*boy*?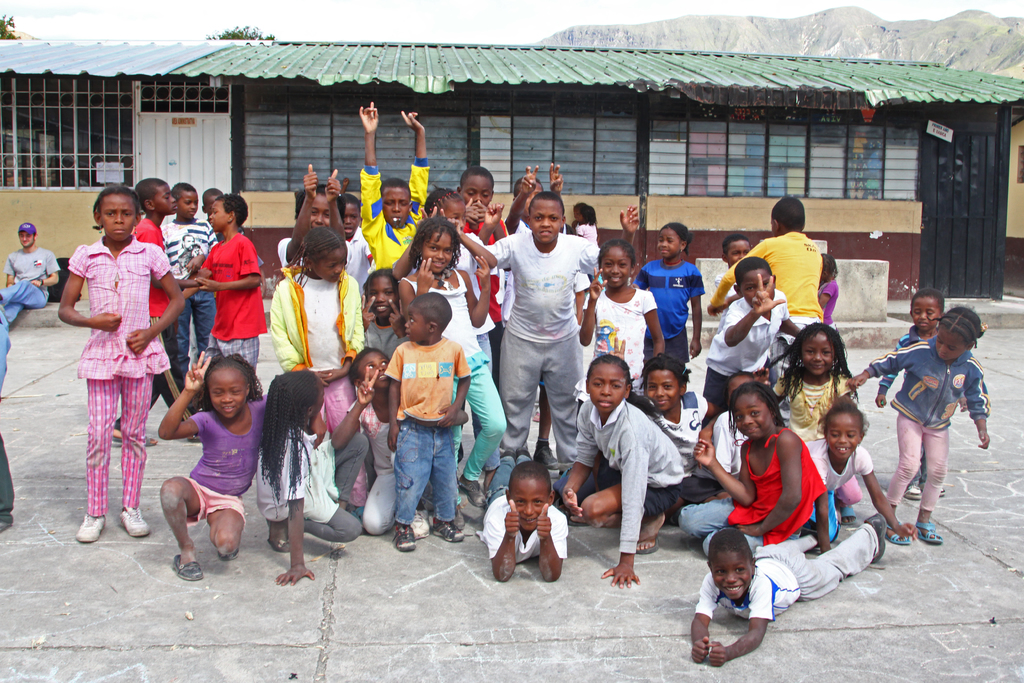
<region>356, 97, 433, 270</region>
